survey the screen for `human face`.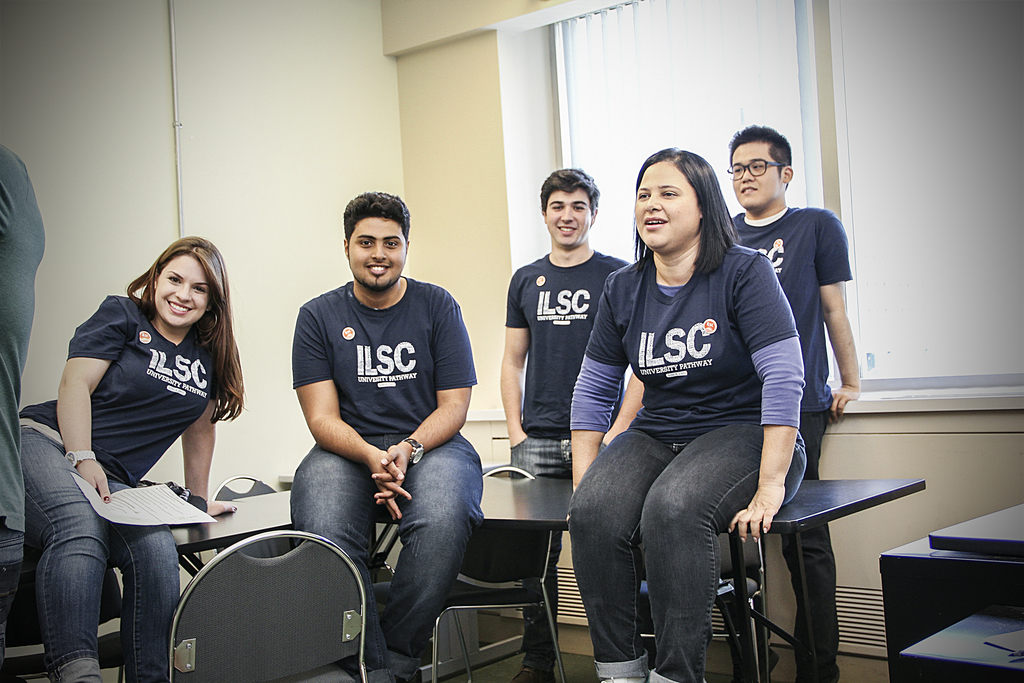
Survey found: detection(728, 140, 781, 208).
